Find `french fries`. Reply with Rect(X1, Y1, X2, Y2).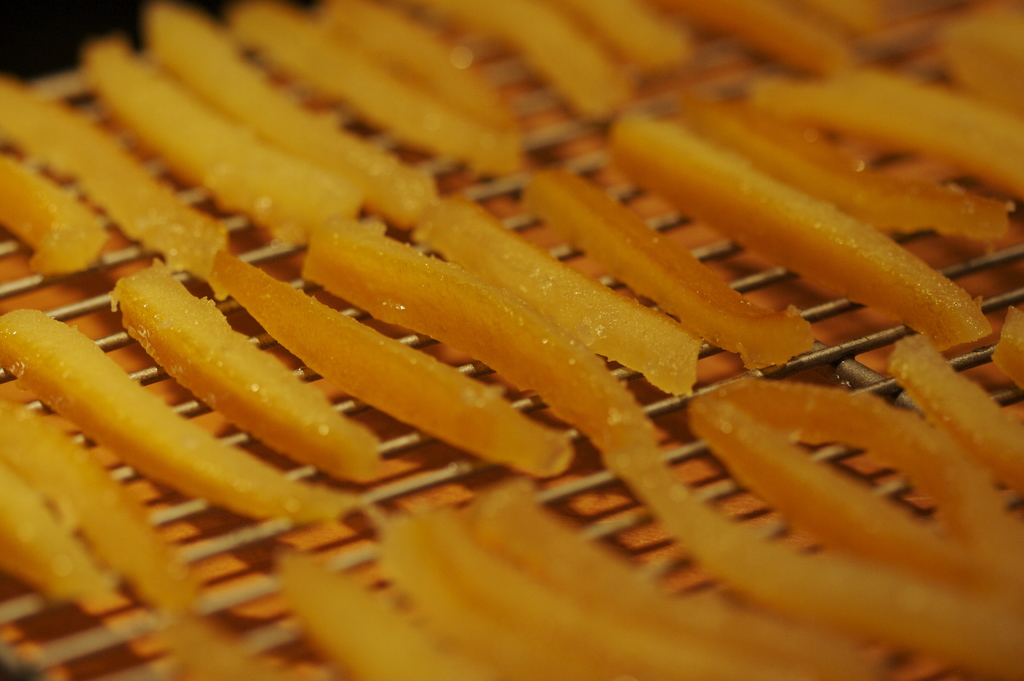
Rect(704, 381, 1023, 550).
